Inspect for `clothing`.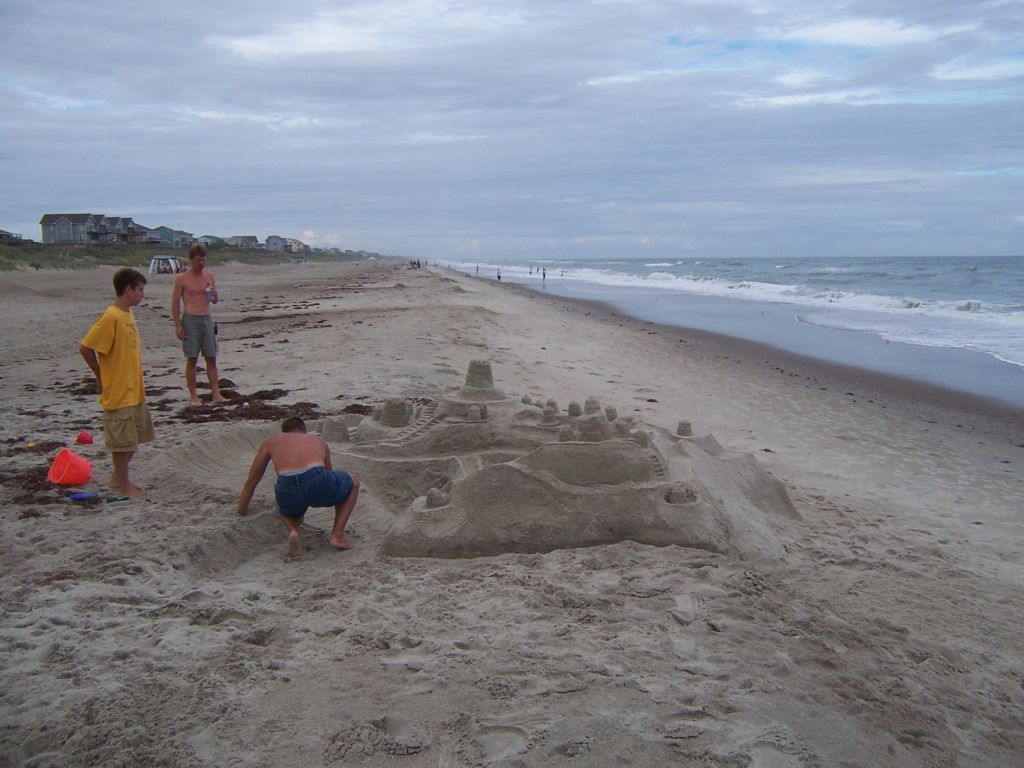
Inspection: (180,311,222,362).
